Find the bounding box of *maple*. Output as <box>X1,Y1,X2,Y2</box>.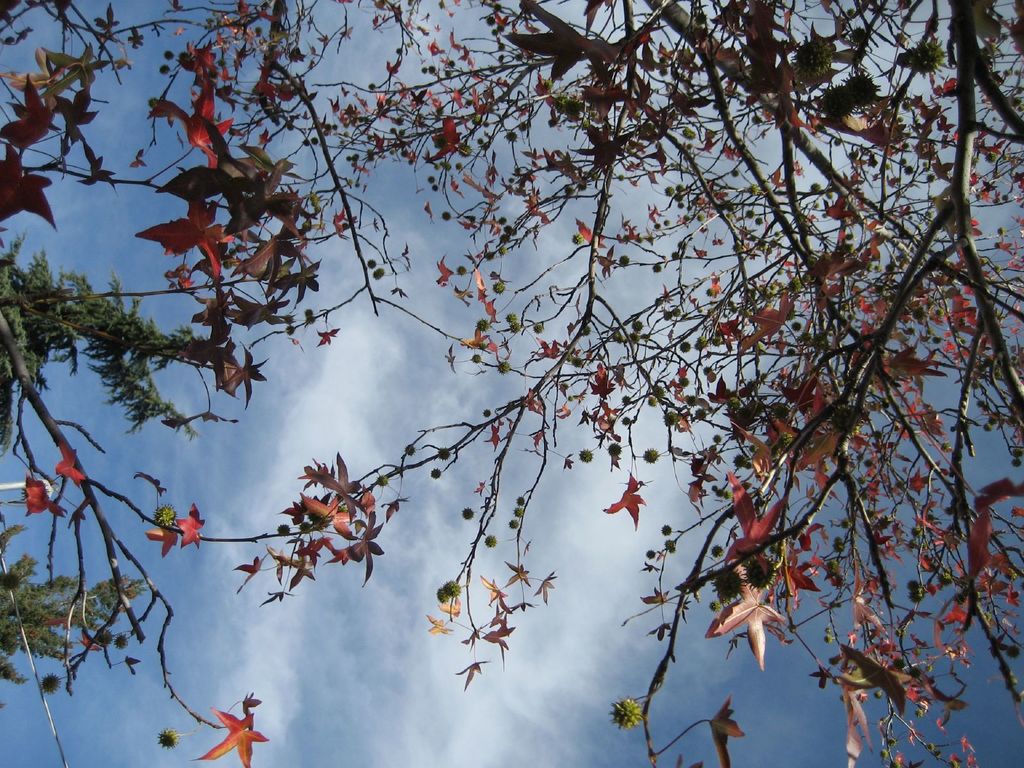
<box>195,705,269,767</box>.
